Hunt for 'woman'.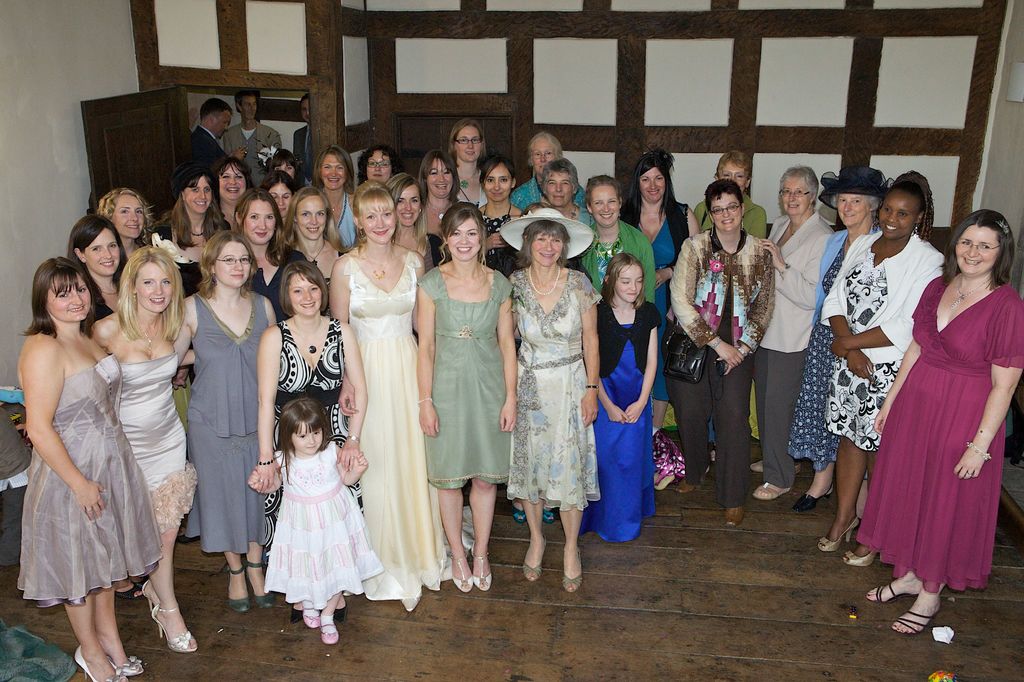
Hunted down at 410, 194, 517, 601.
